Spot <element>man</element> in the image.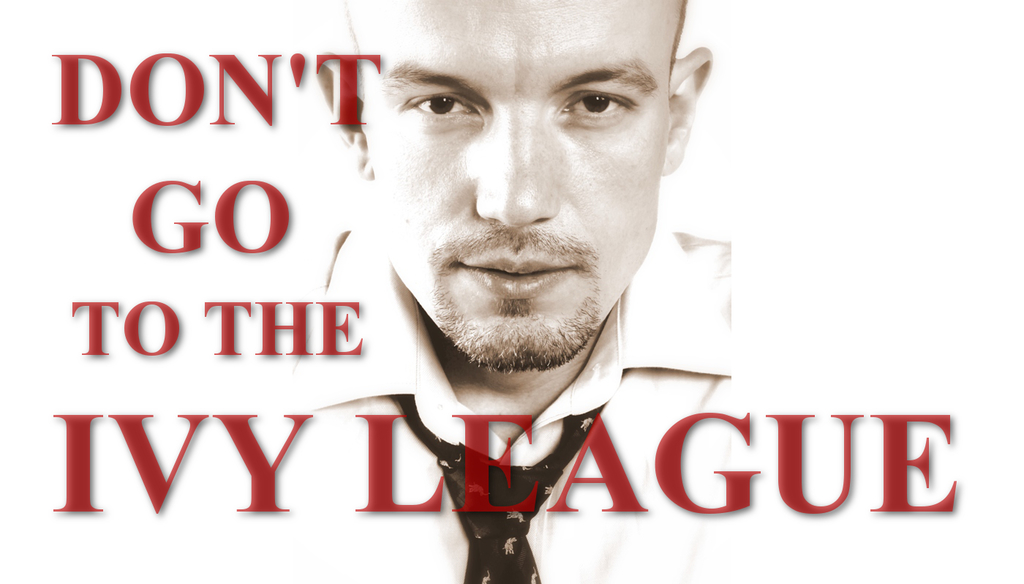
<element>man</element> found at [260,40,887,541].
